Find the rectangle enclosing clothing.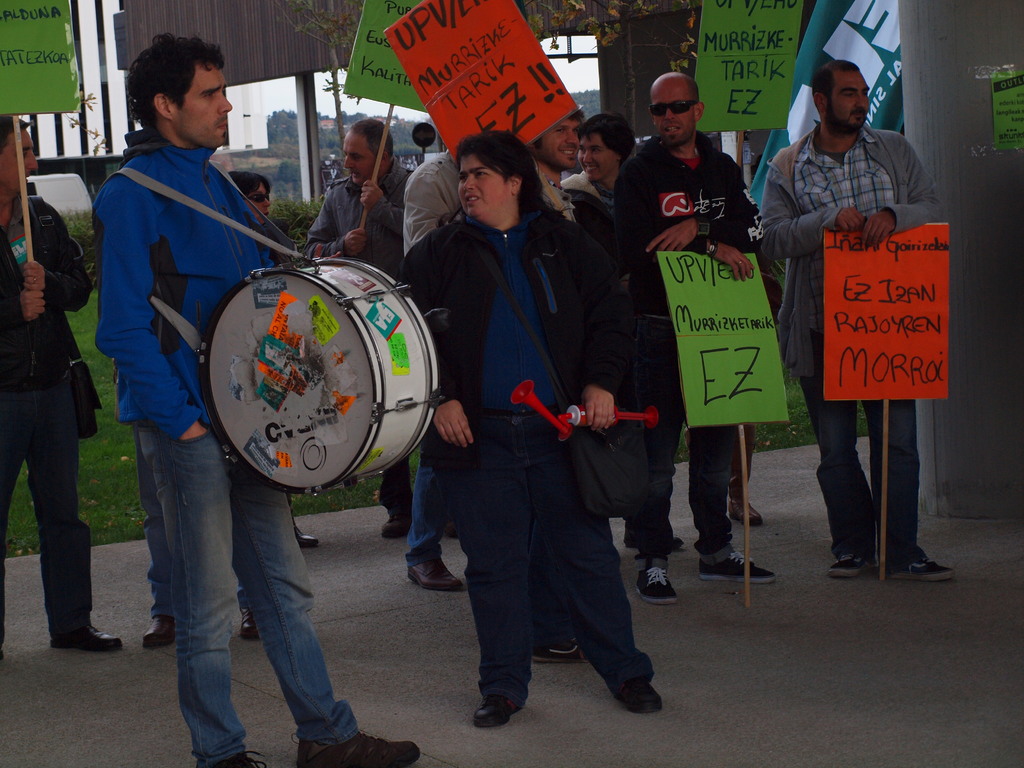
select_region(721, 392, 752, 506).
